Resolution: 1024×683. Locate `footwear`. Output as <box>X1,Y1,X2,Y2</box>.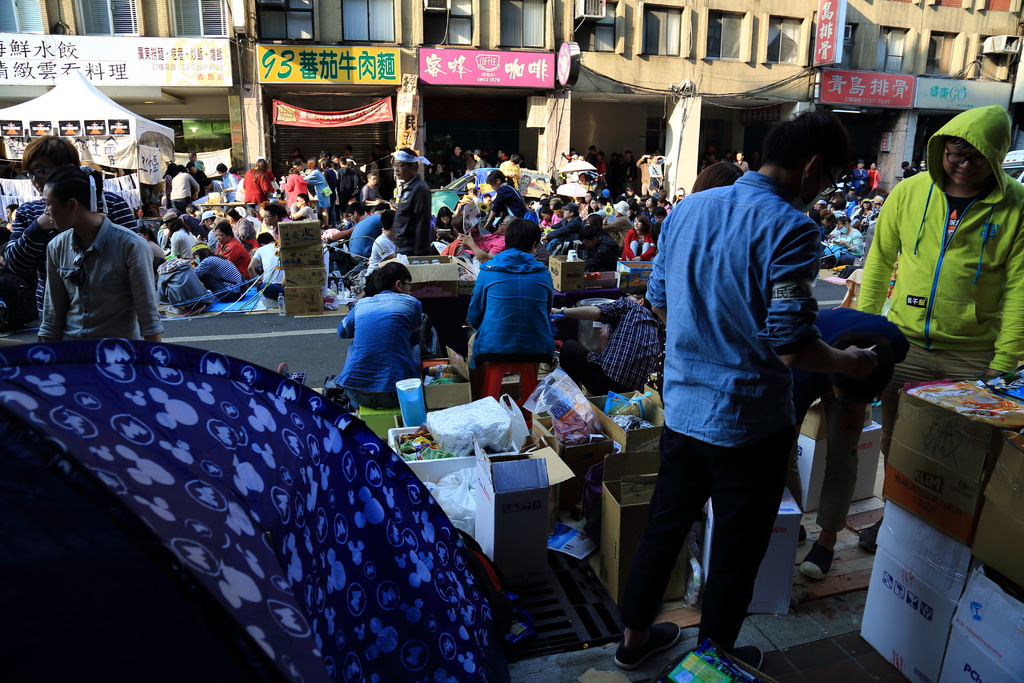
<box>625,593,693,663</box>.
